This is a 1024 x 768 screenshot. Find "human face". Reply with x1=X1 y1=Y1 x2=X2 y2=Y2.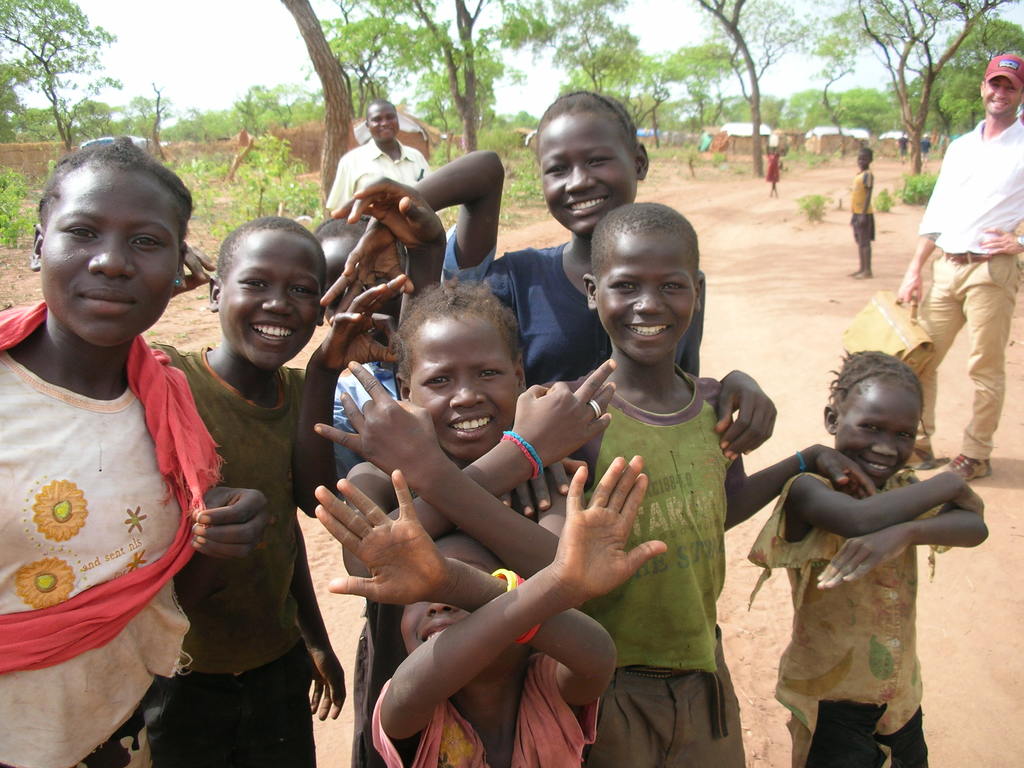
x1=410 y1=325 x2=516 y2=465.
